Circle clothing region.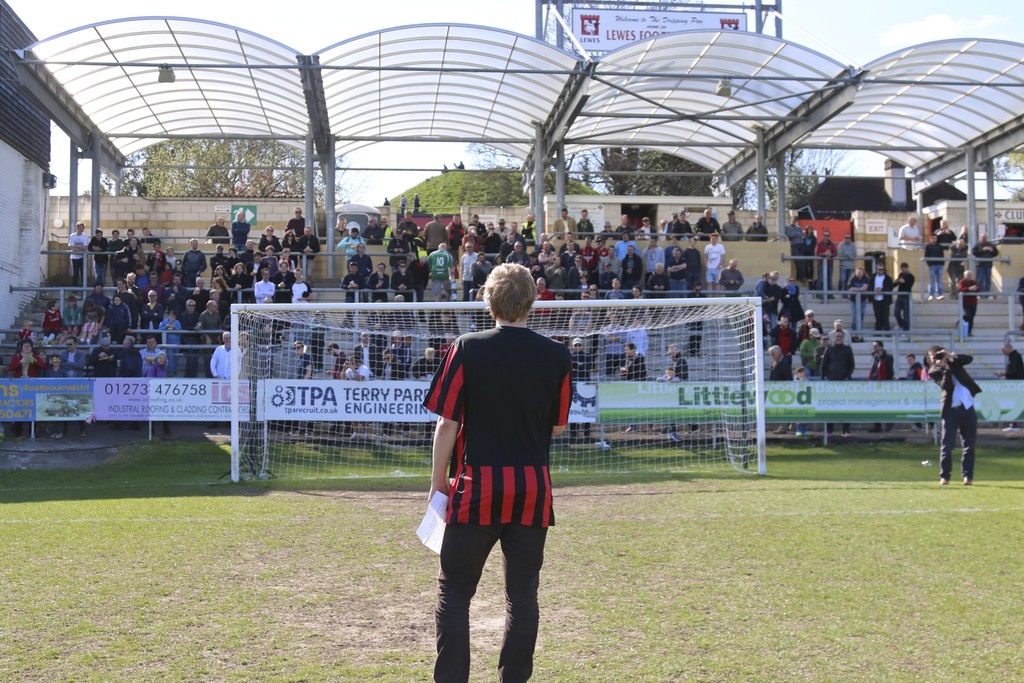
Region: bbox=(924, 354, 984, 467).
